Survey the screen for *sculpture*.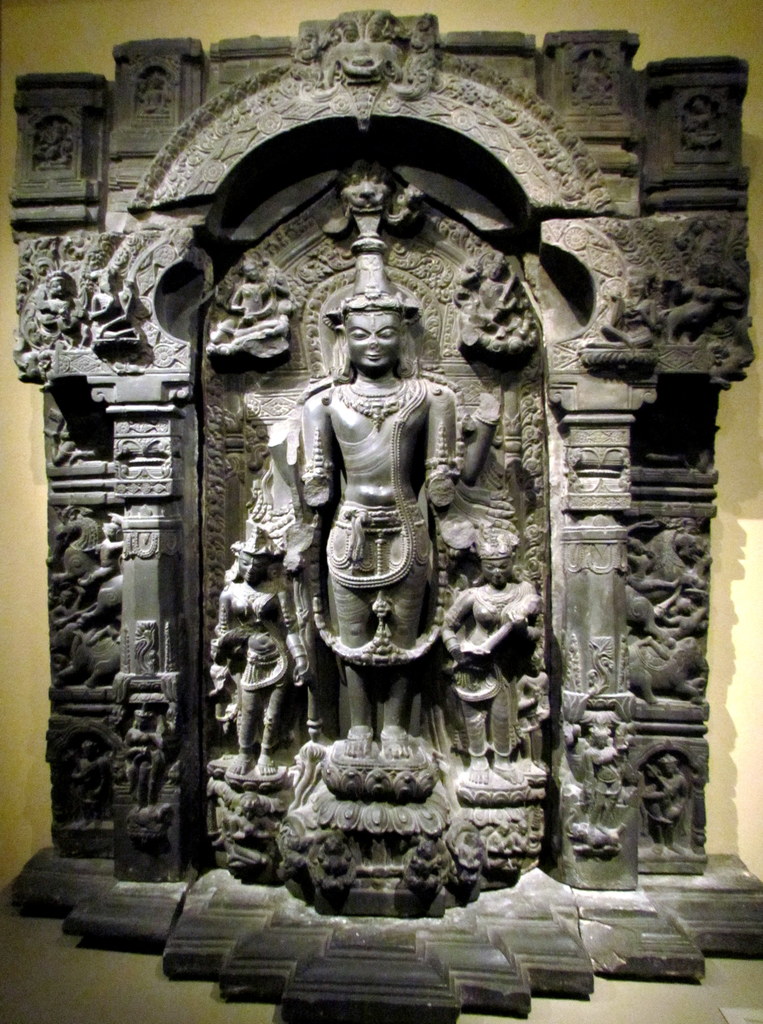
Survey found: <box>29,116,75,176</box>.
